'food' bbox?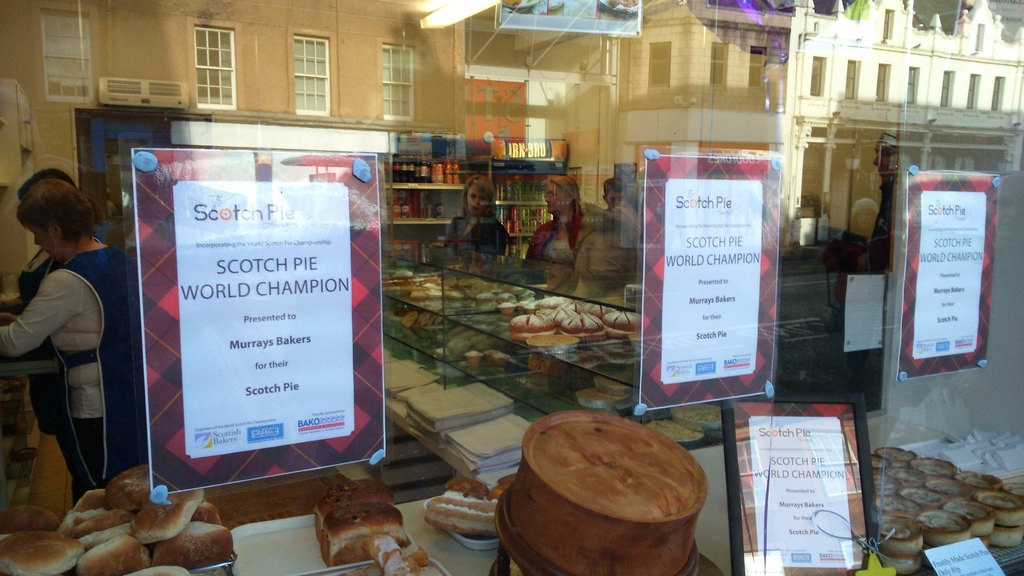
{"x1": 314, "y1": 477, "x2": 394, "y2": 536}
